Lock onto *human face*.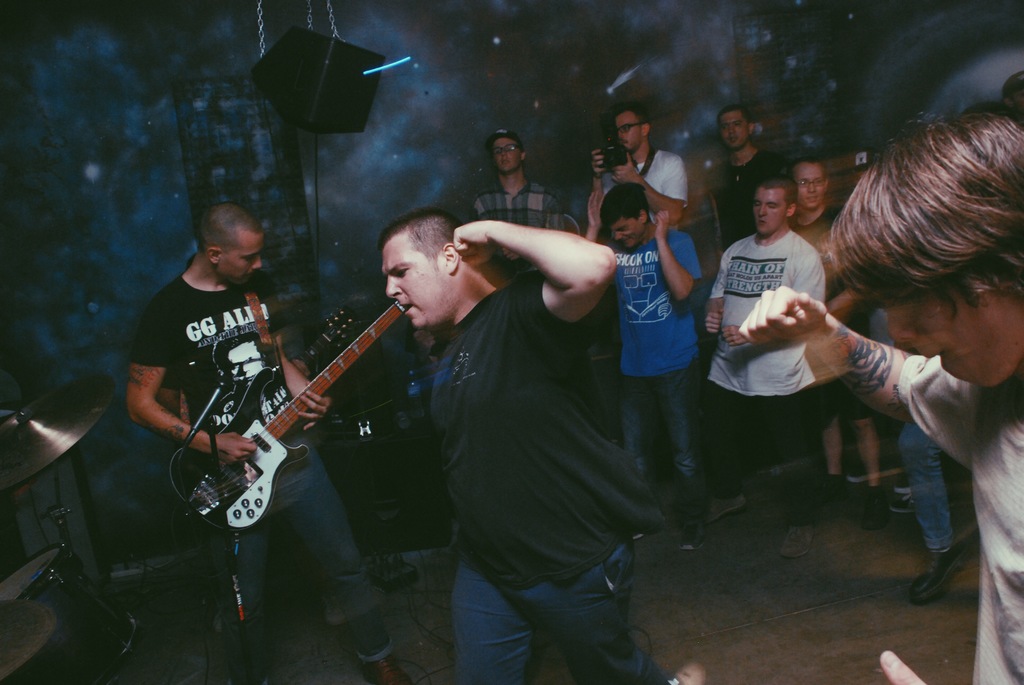
Locked: 717:113:745:148.
